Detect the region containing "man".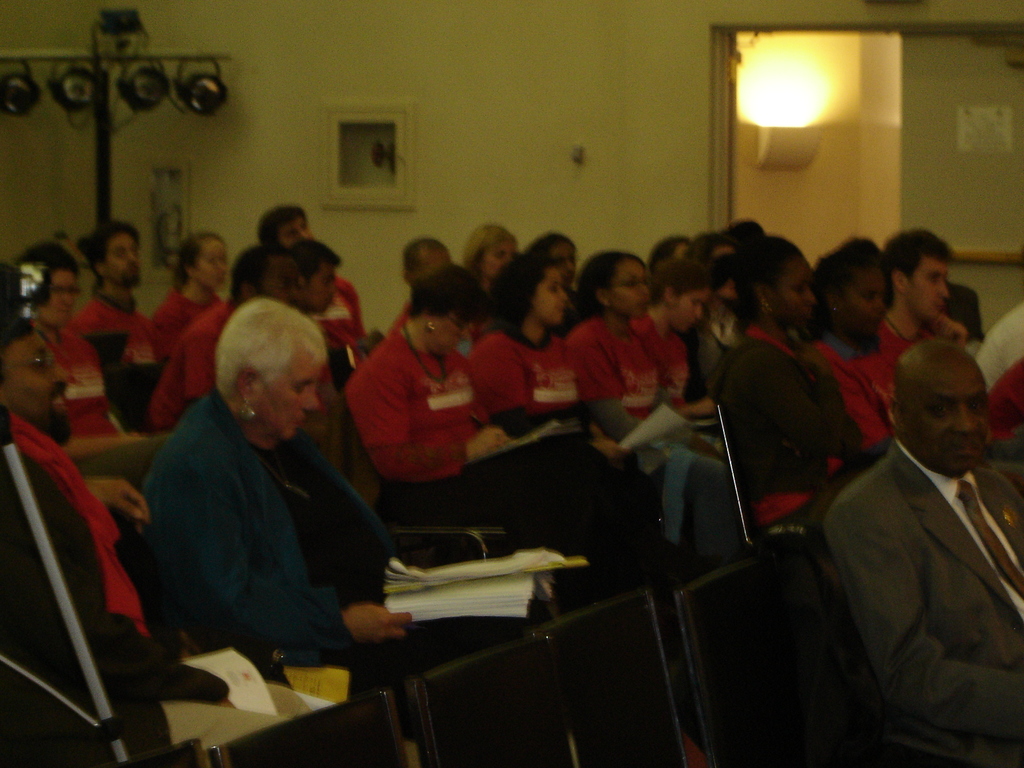
crop(797, 291, 1023, 751).
